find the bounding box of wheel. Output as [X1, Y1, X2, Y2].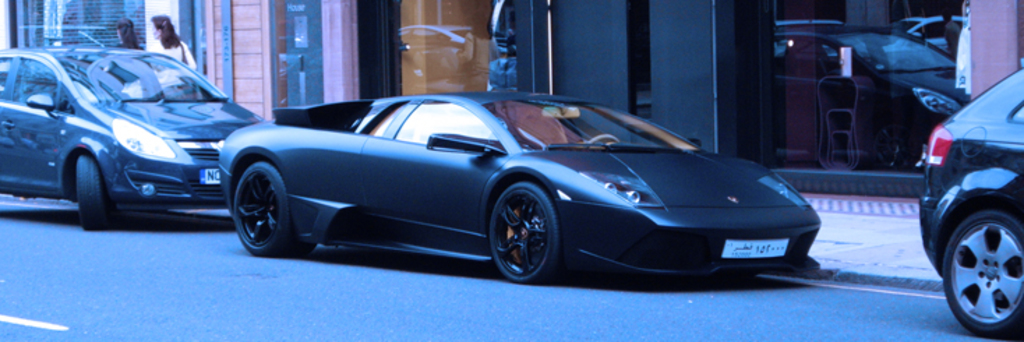
[77, 156, 116, 236].
